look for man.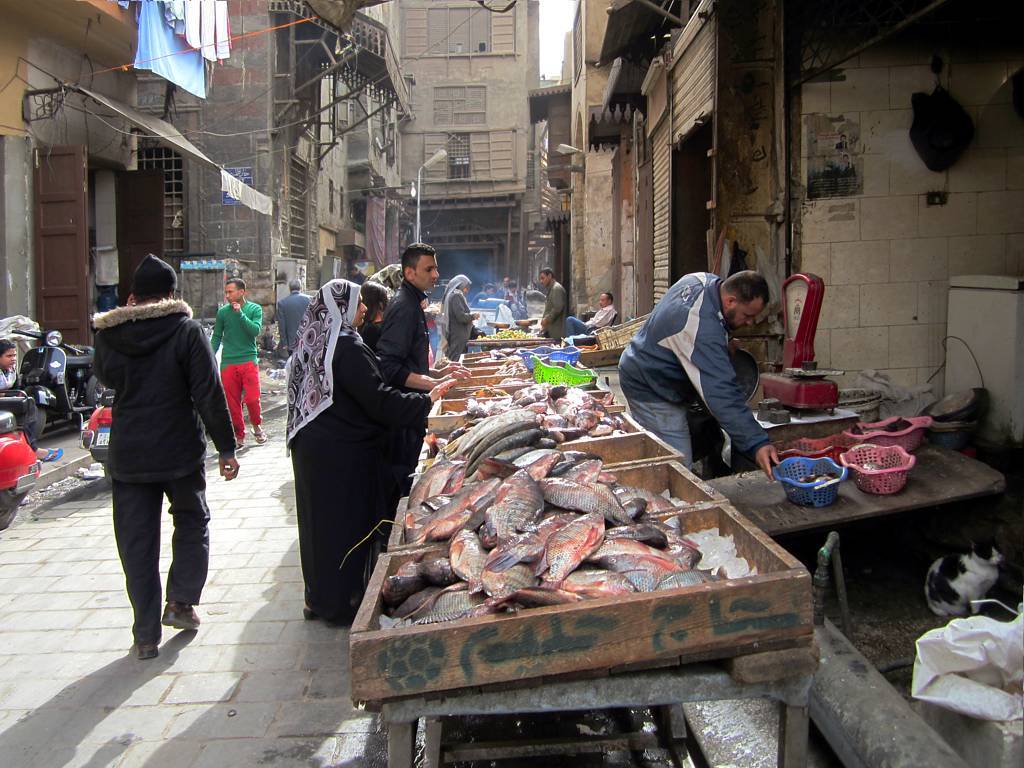
Found: bbox(540, 266, 568, 340).
